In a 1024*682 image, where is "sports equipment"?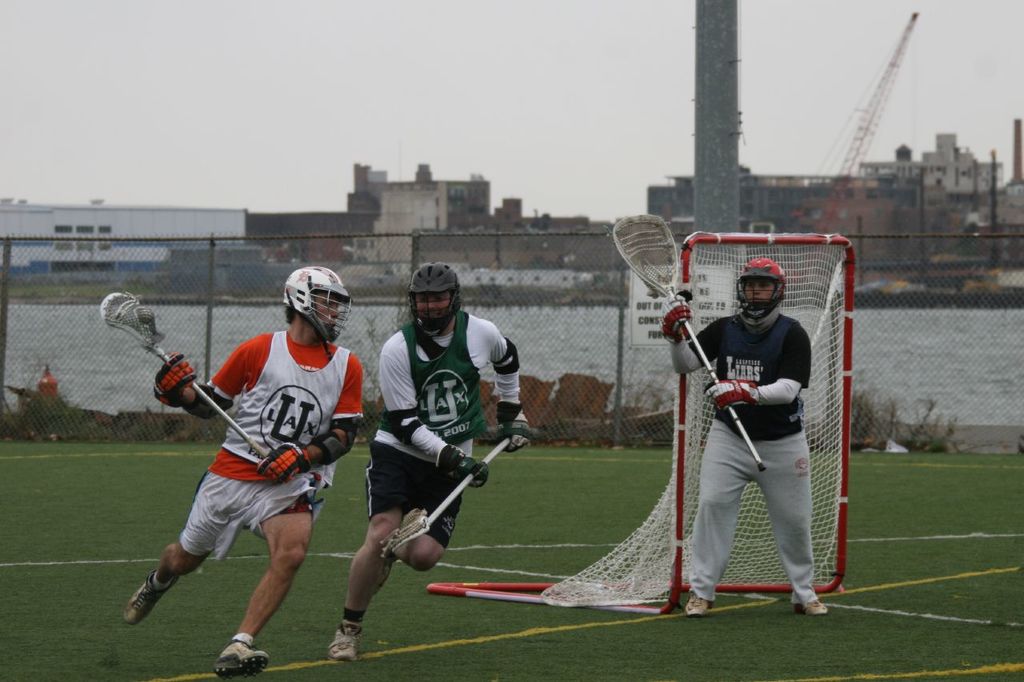
pyautogui.locateOnScreen(277, 263, 356, 359).
